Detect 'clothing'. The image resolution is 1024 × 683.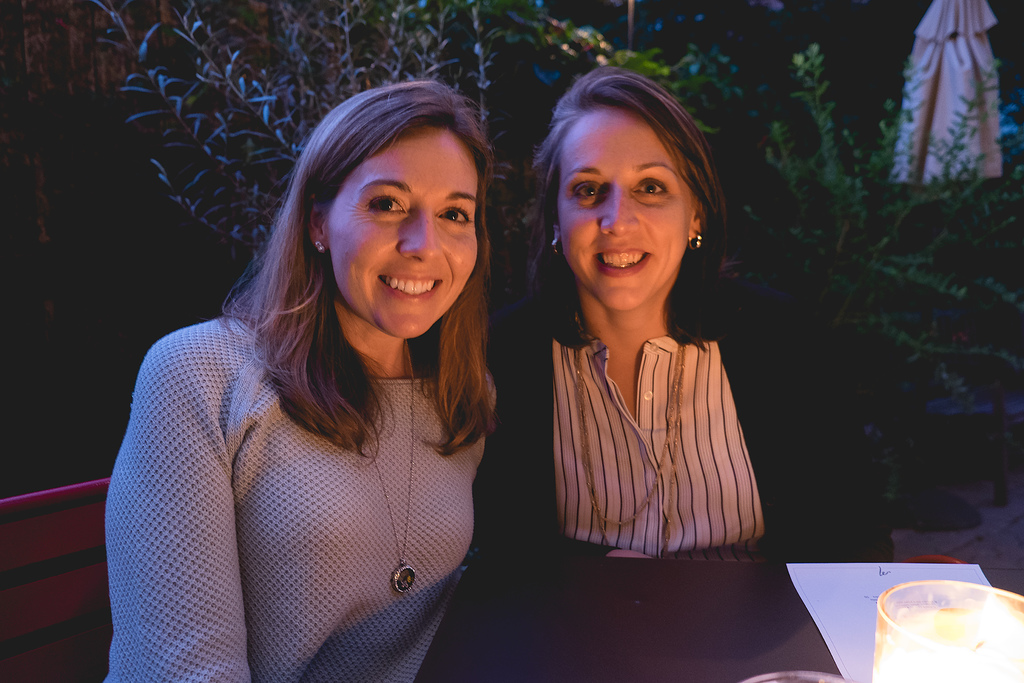
<bbox>108, 320, 482, 682</bbox>.
